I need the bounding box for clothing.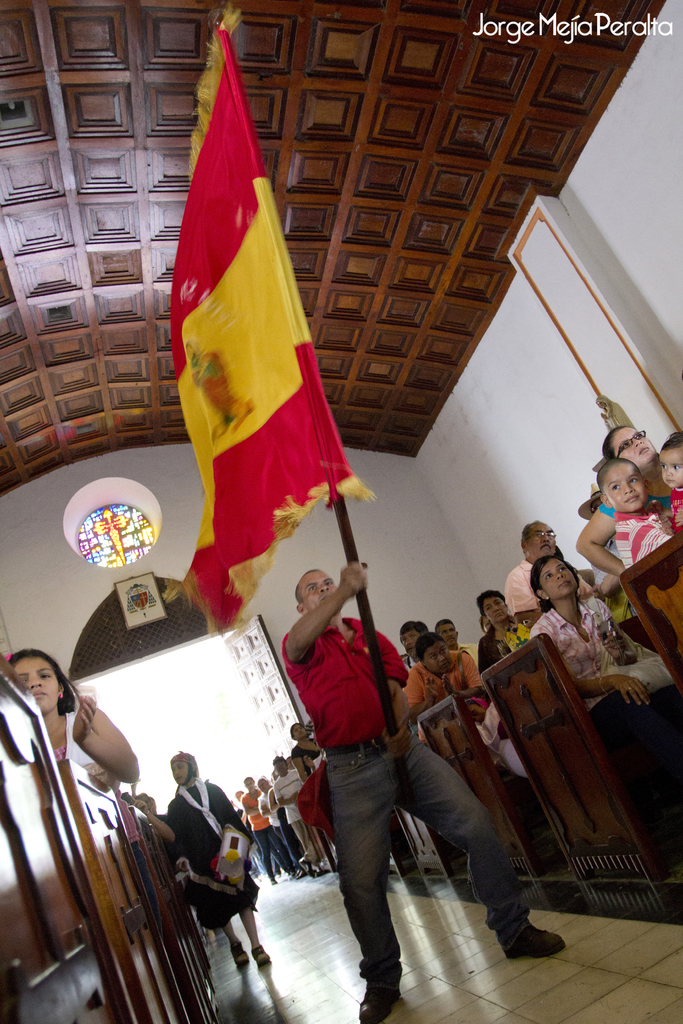
Here it is: region(277, 760, 317, 860).
